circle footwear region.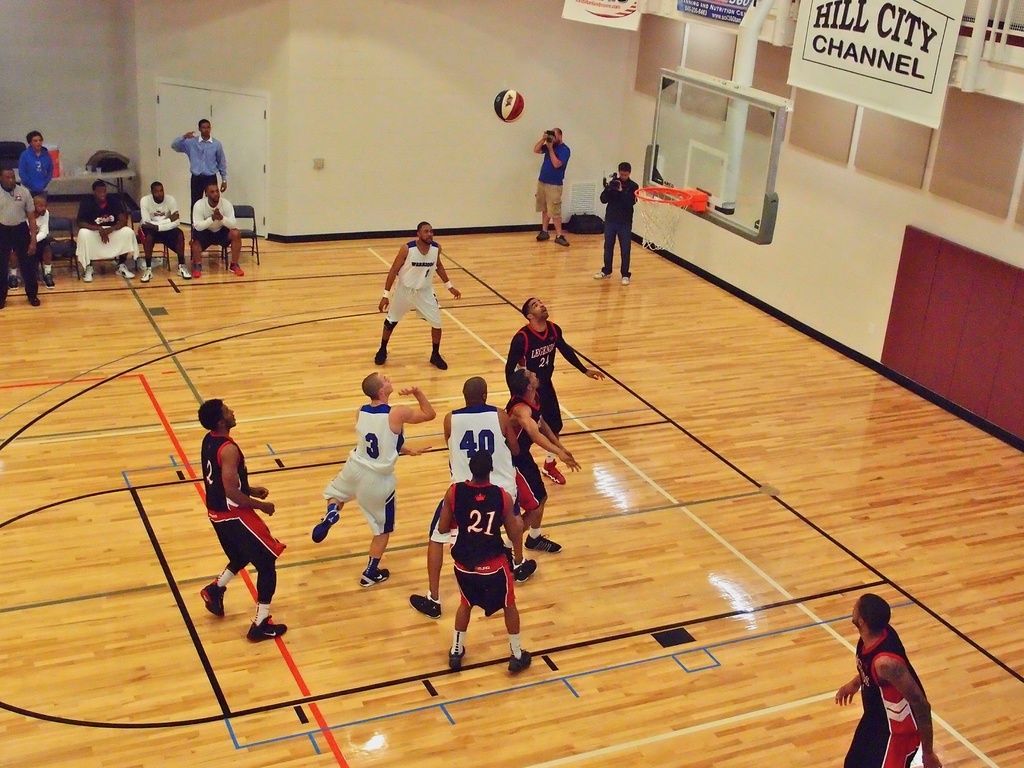
Region: {"left": 432, "top": 341, "right": 456, "bottom": 373}.
